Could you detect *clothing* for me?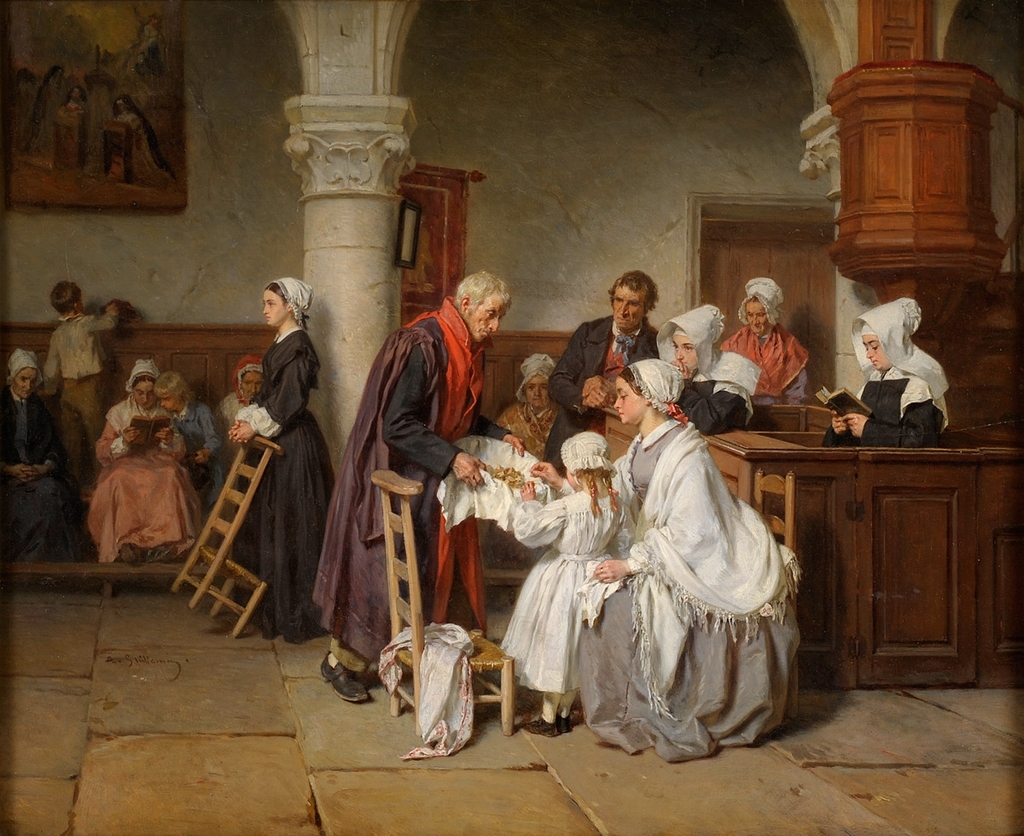
Detection result: select_region(0, 389, 56, 551).
